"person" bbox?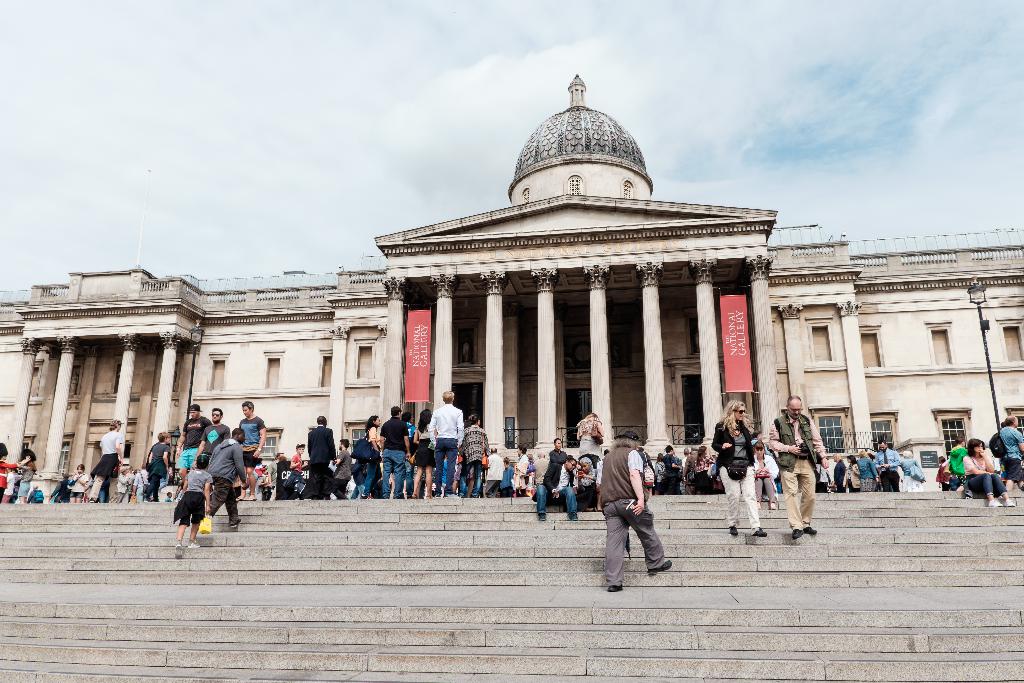
l=413, t=407, r=435, b=498
